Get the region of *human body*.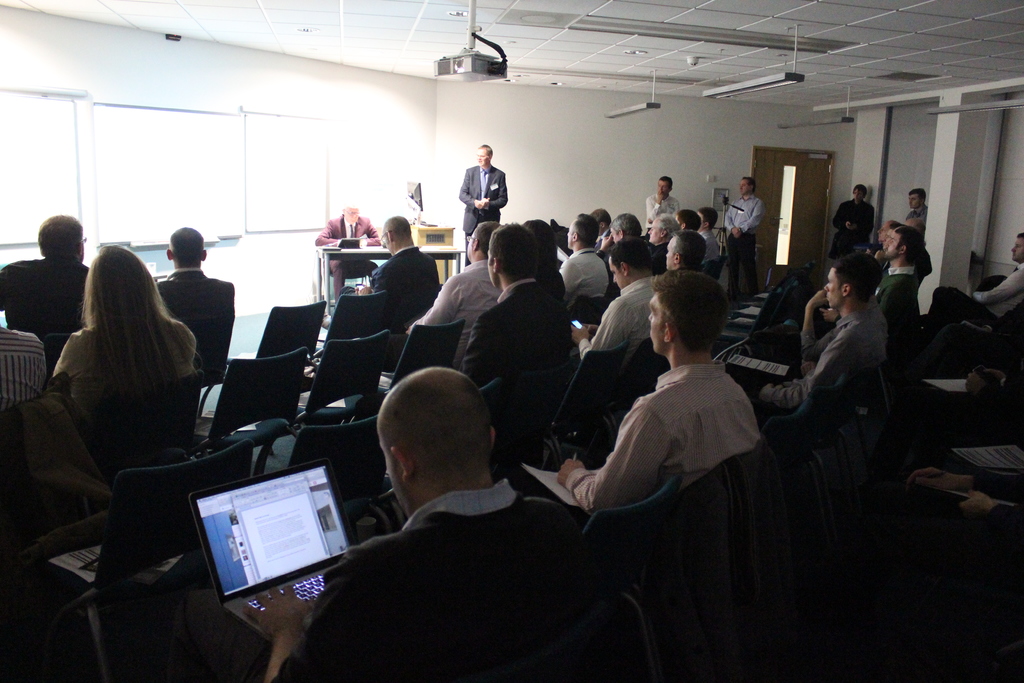
x1=462, y1=224, x2=559, y2=386.
